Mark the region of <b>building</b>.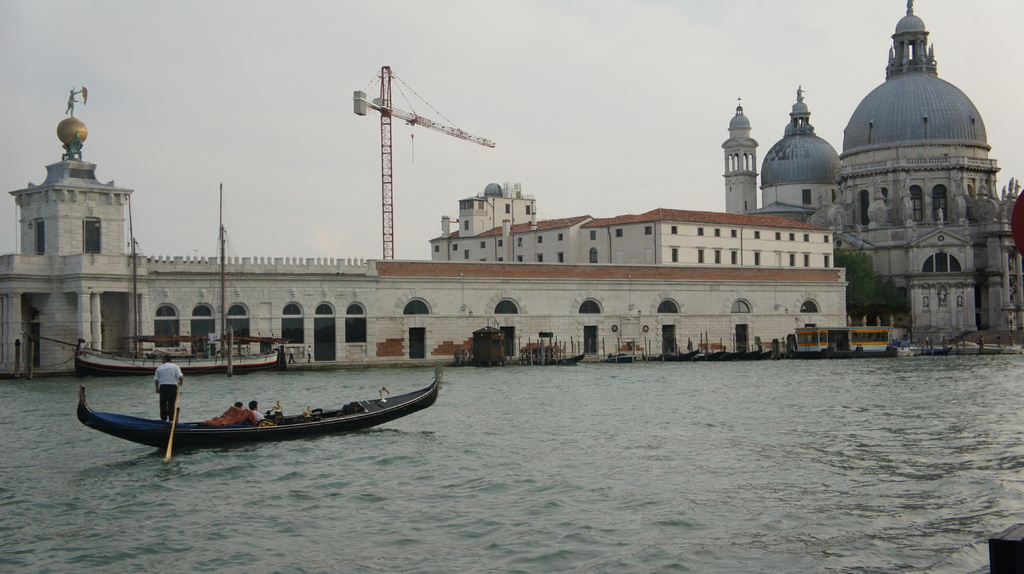
Region: left=0, top=90, right=148, bottom=369.
